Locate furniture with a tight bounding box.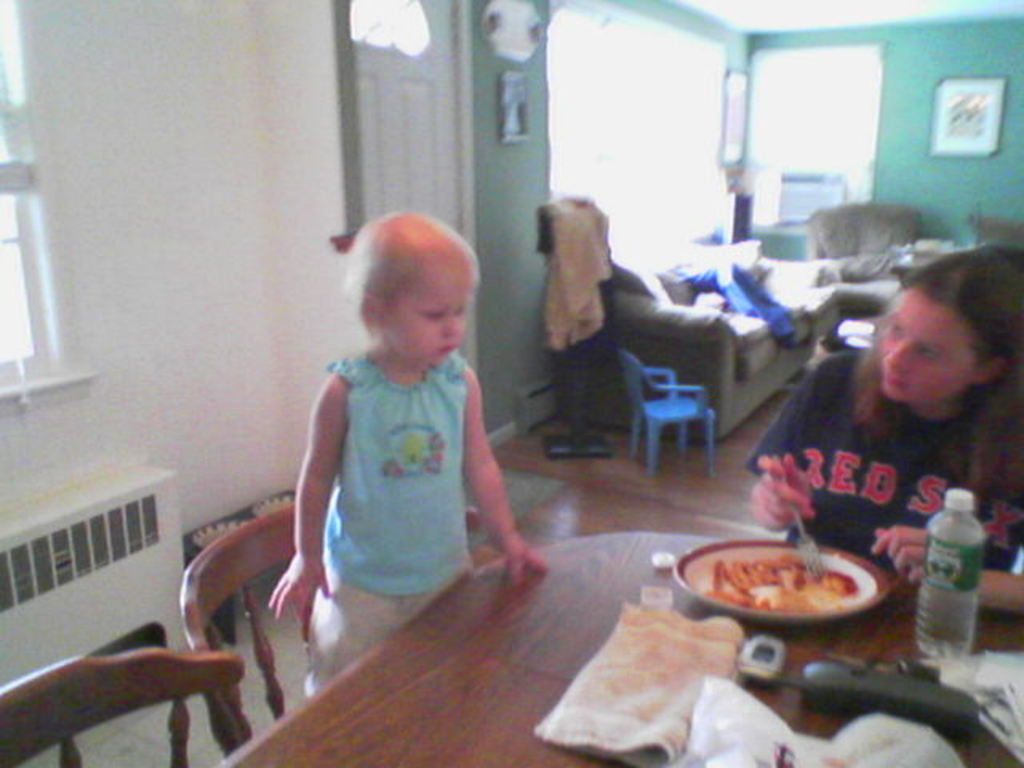
bbox=(616, 342, 715, 477).
